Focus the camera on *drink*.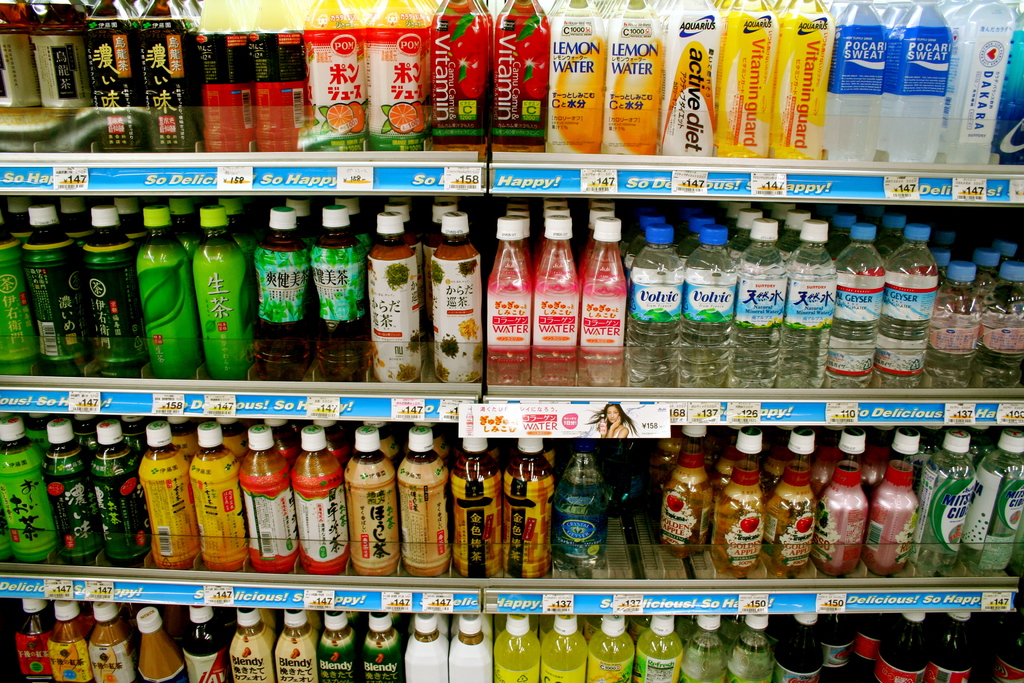
Focus region: l=430, t=207, r=483, b=383.
